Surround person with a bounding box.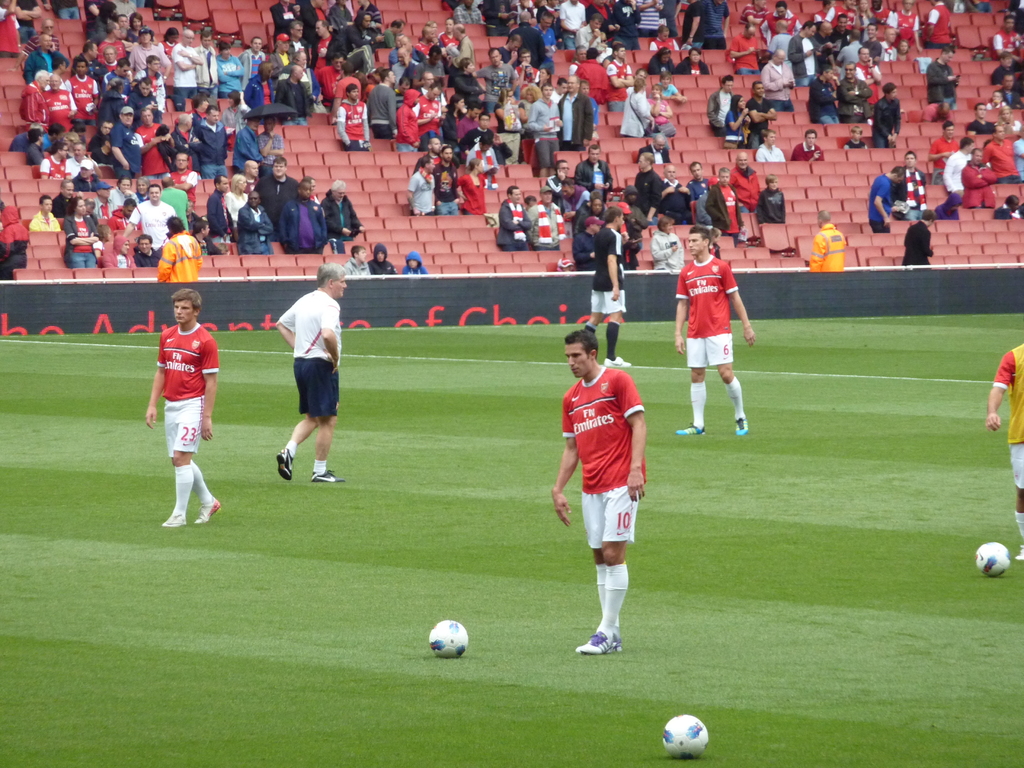
(90, 180, 120, 219).
